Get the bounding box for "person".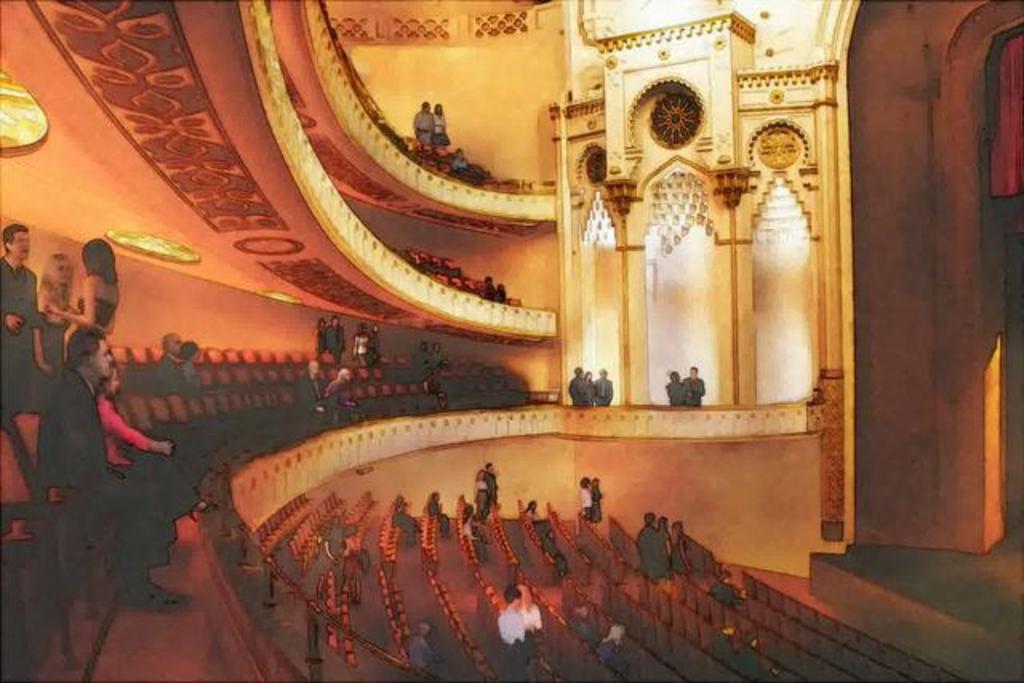
x1=94, y1=368, x2=222, y2=541.
